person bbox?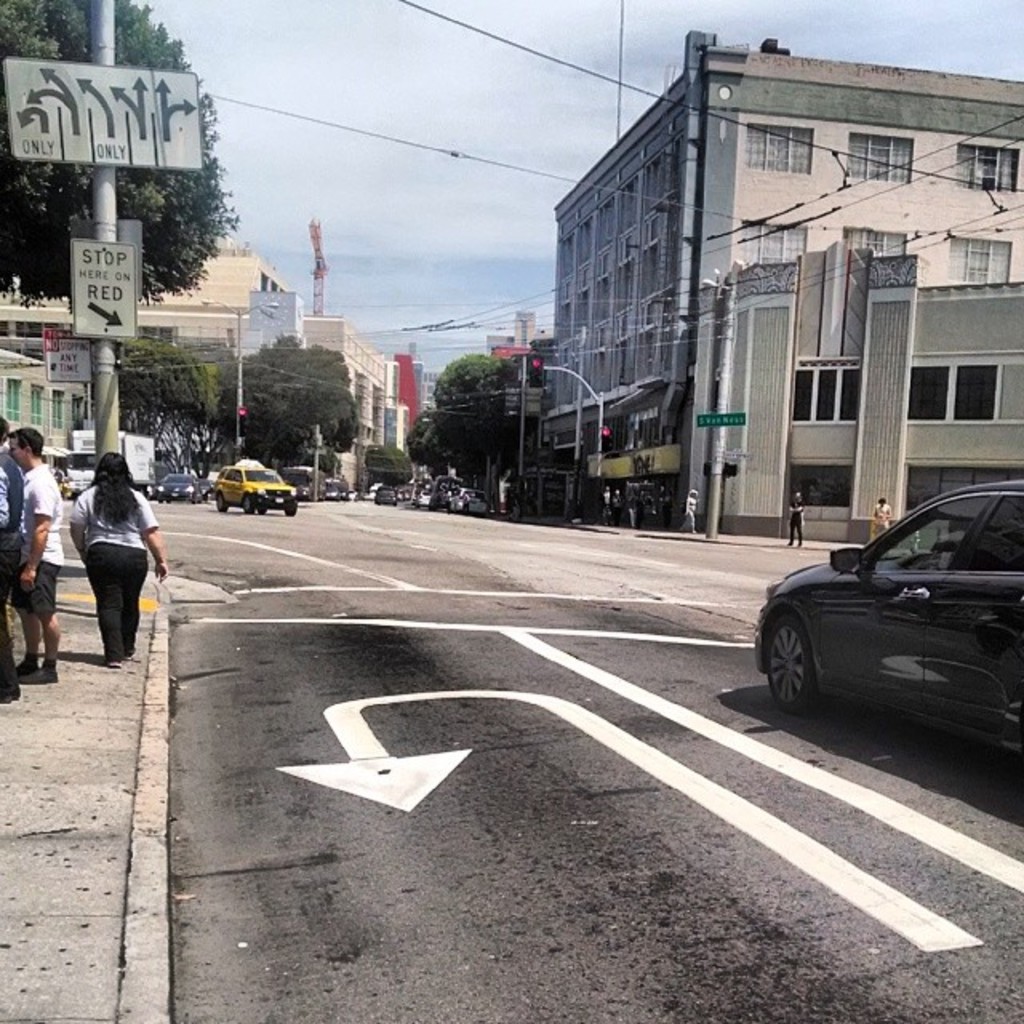
[0, 411, 22, 706]
